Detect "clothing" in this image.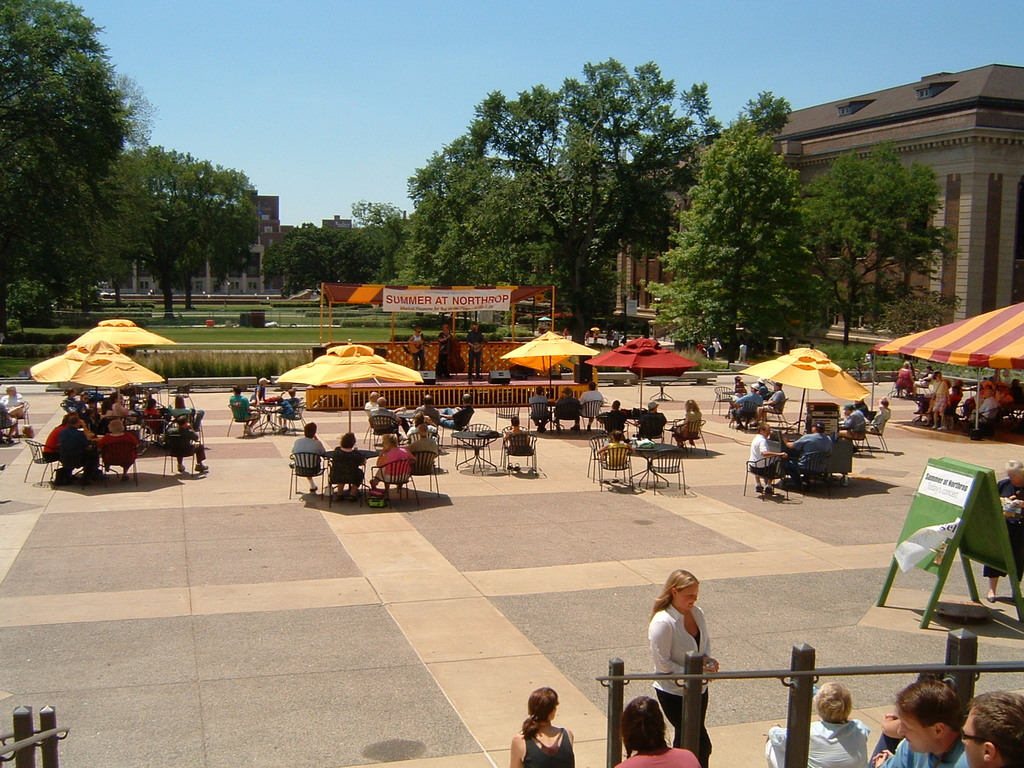
Detection: region(289, 392, 300, 406).
